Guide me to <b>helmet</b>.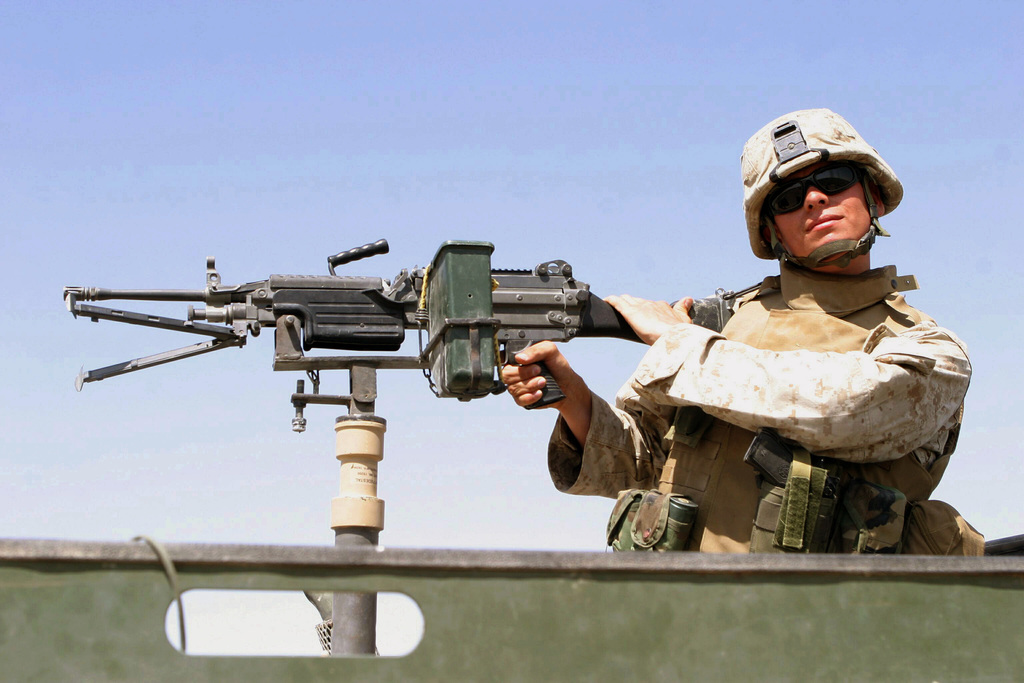
Guidance: [x1=742, y1=112, x2=909, y2=286].
